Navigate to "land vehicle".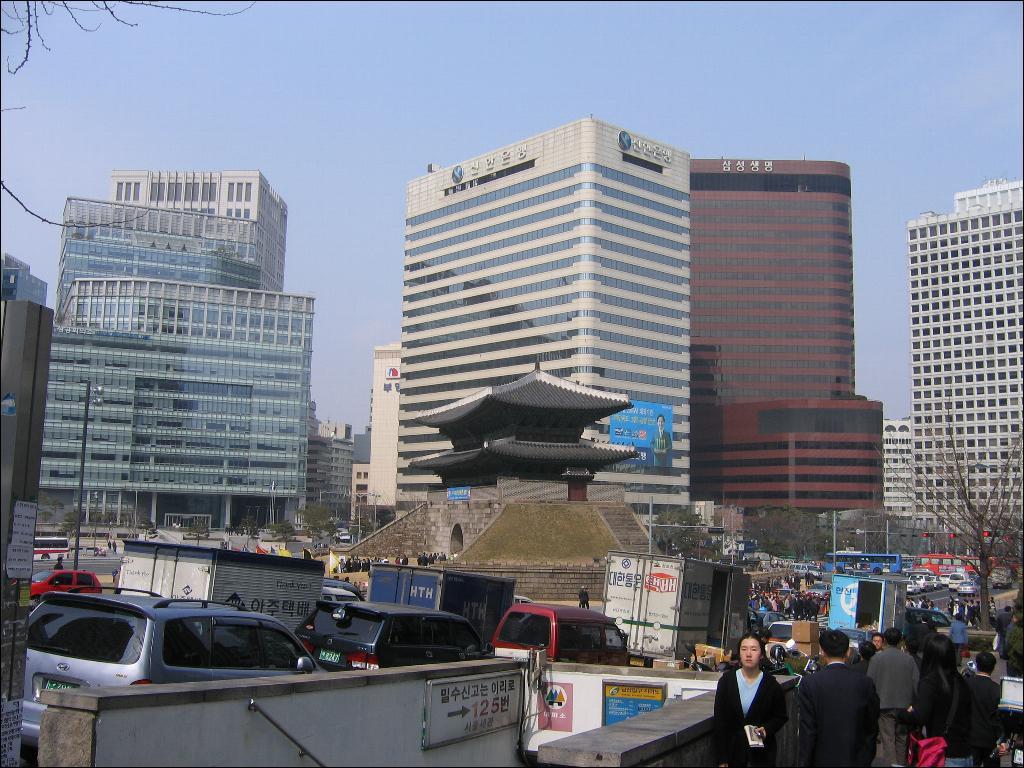
Navigation target: (294,599,494,670).
